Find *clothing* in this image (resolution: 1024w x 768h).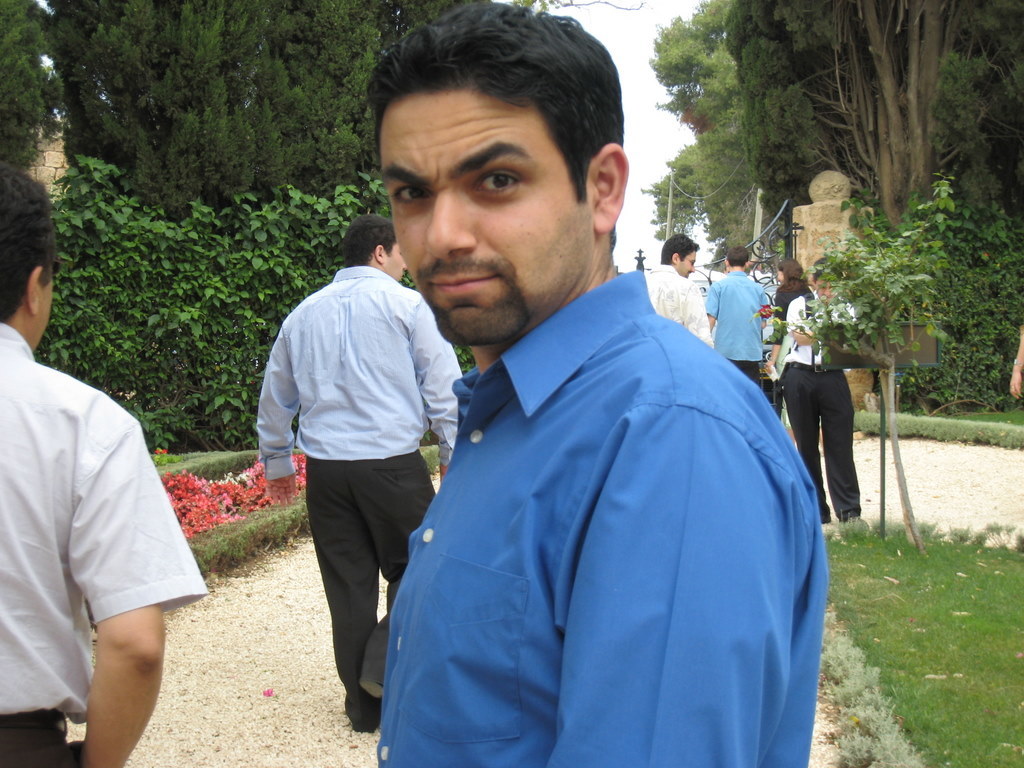
{"x1": 249, "y1": 270, "x2": 455, "y2": 691}.
